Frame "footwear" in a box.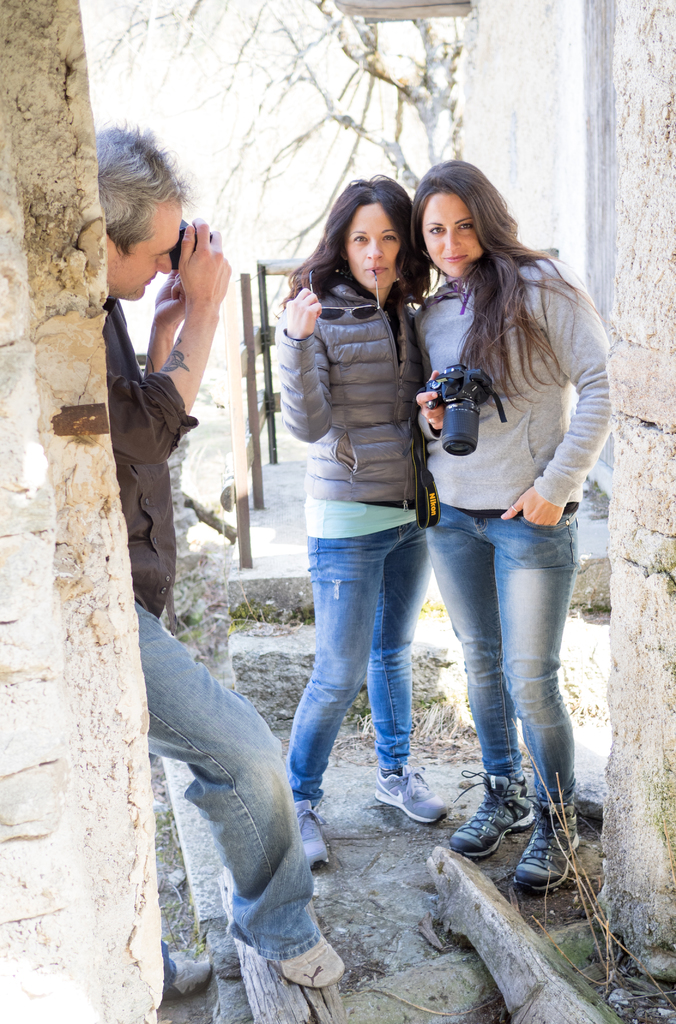
l=293, t=801, r=323, b=868.
